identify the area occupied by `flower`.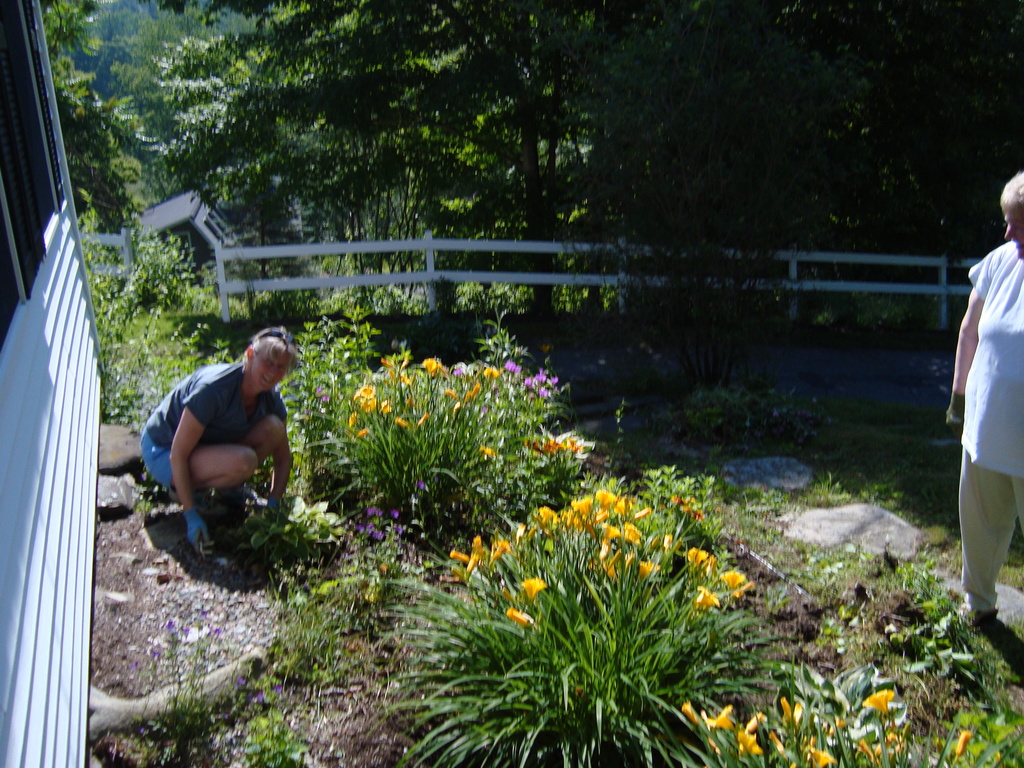
Area: detection(385, 503, 401, 516).
